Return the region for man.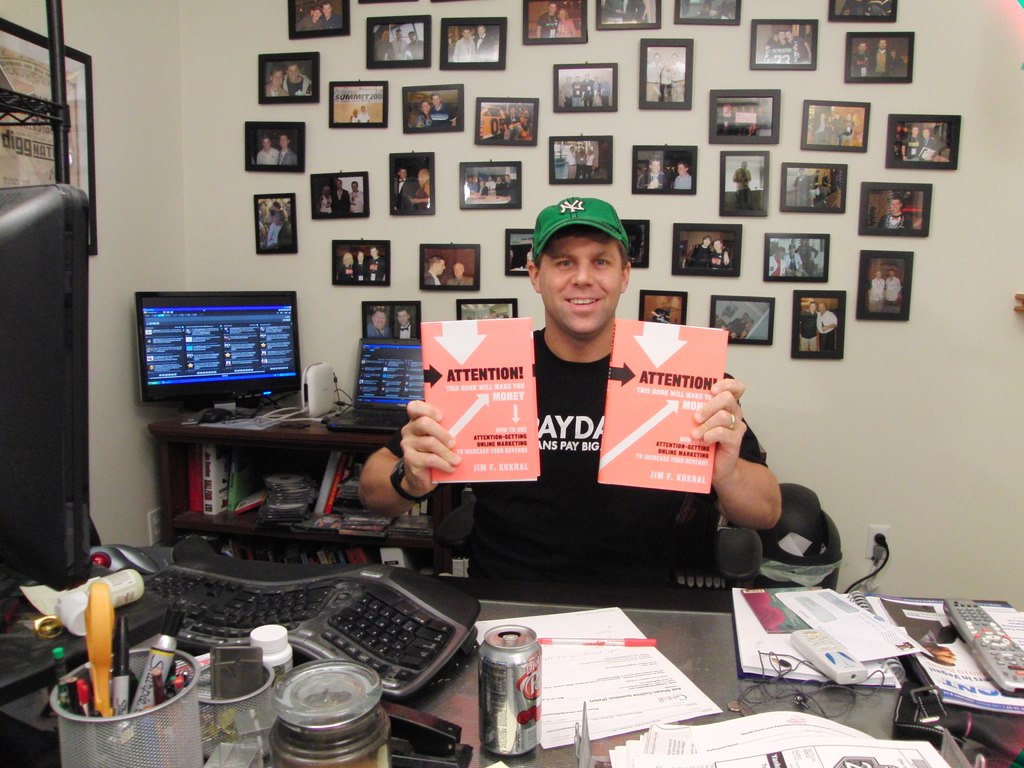
{"x1": 531, "y1": 0, "x2": 562, "y2": 38}.
